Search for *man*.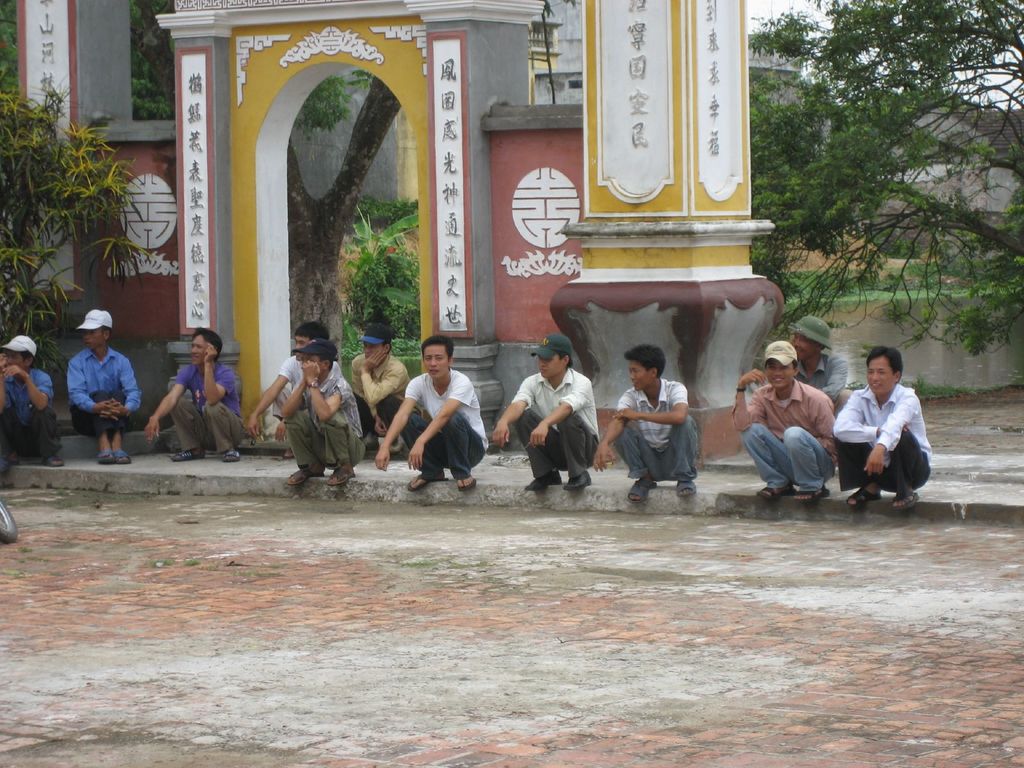
Found at (150, 326, 248, 468).
